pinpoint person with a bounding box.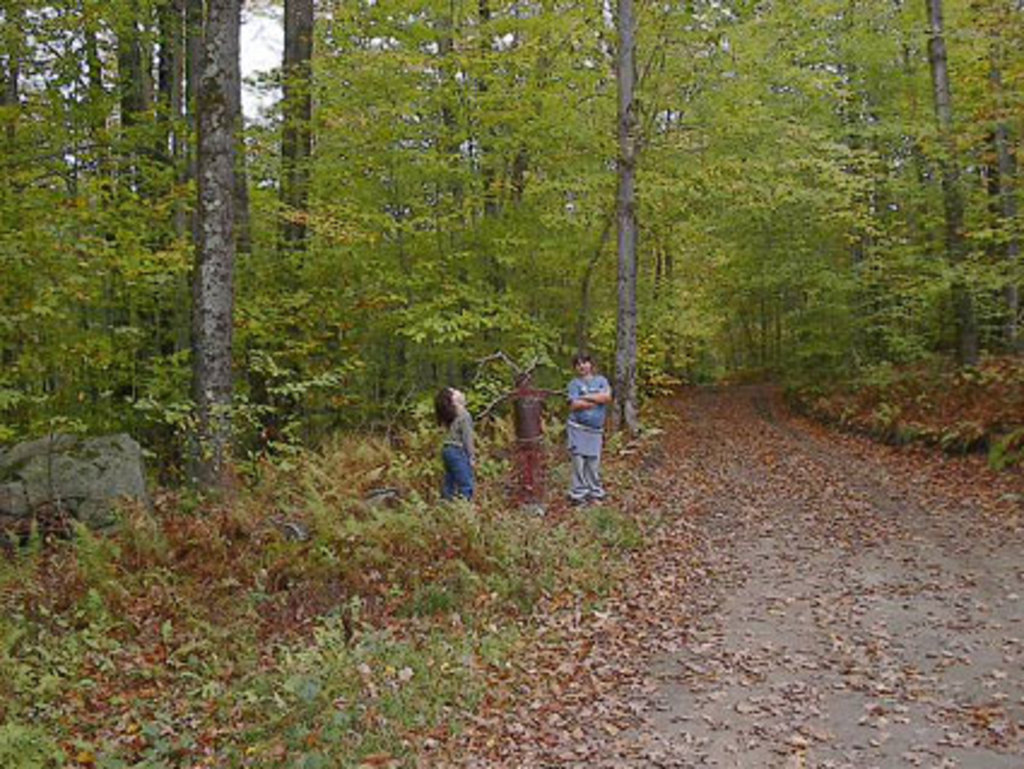
[x1=564, y1=354, x2=612, y2=504].
